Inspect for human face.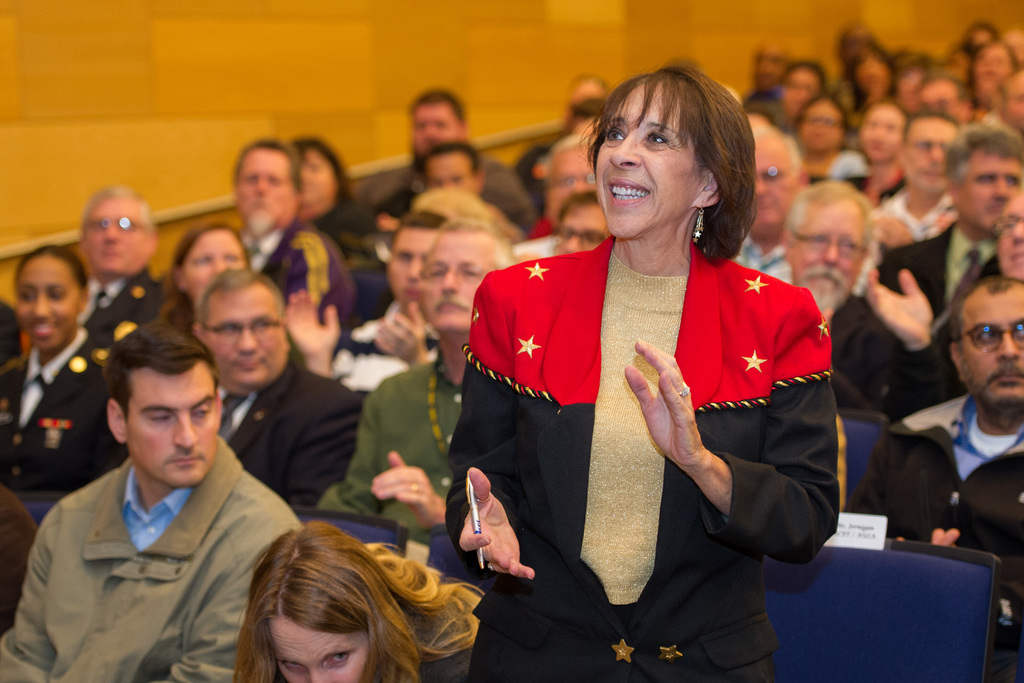
Inspection: detection(597, 85, 707, 239).
